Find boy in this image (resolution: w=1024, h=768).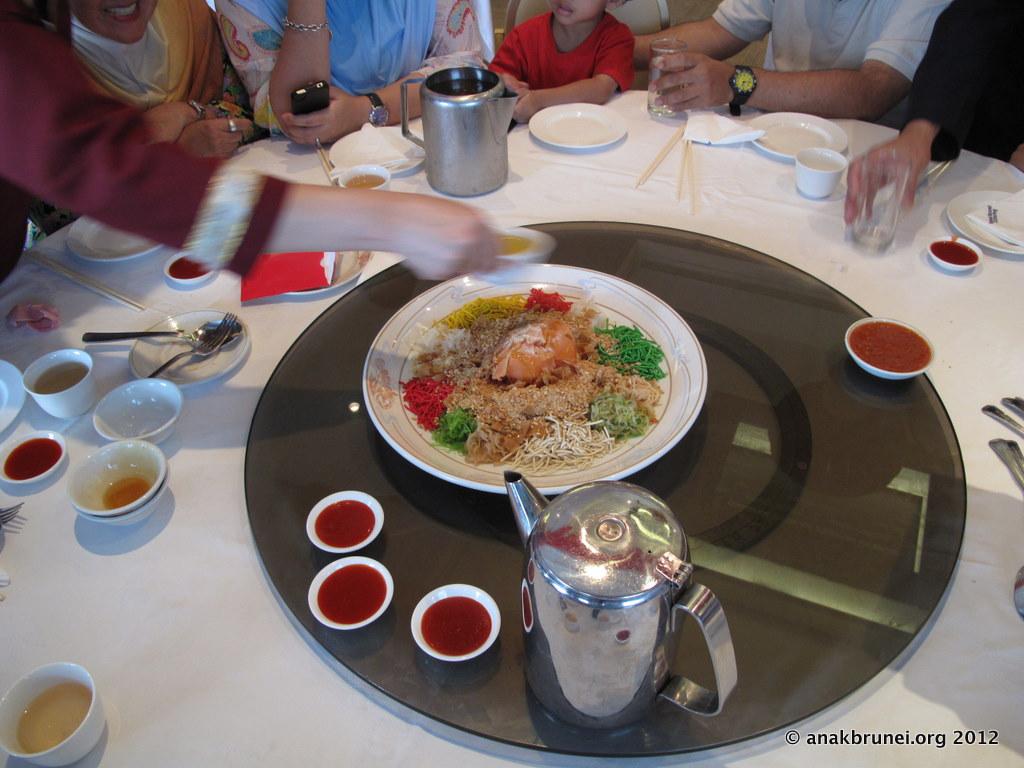
box(487, 0, 638, 122).
